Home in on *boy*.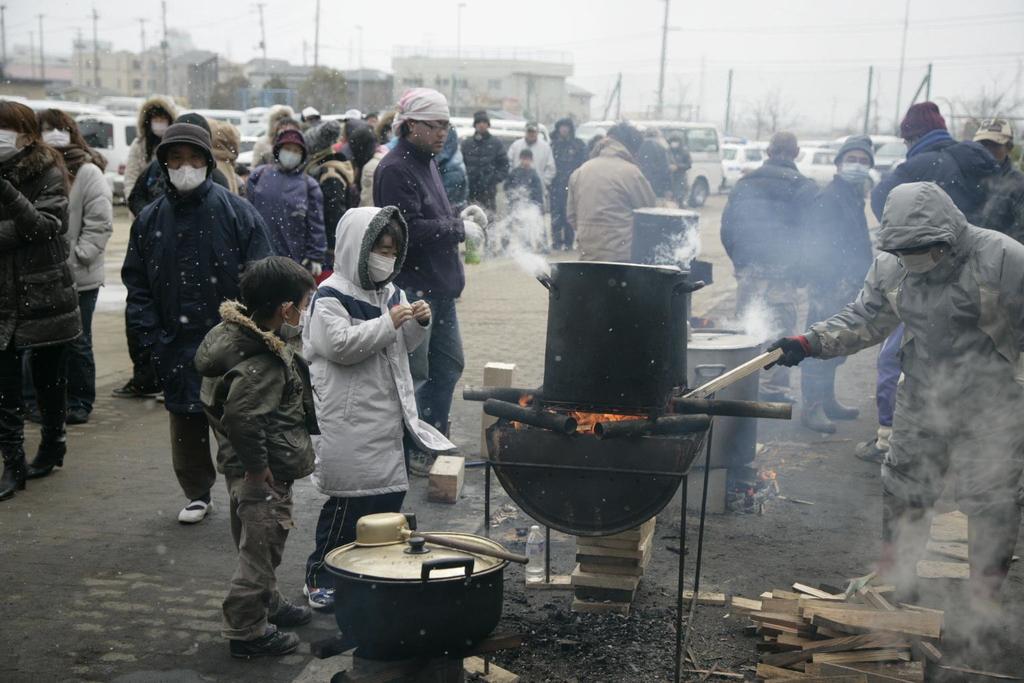
Homed in at BBox(201, 258, 327, 651).
